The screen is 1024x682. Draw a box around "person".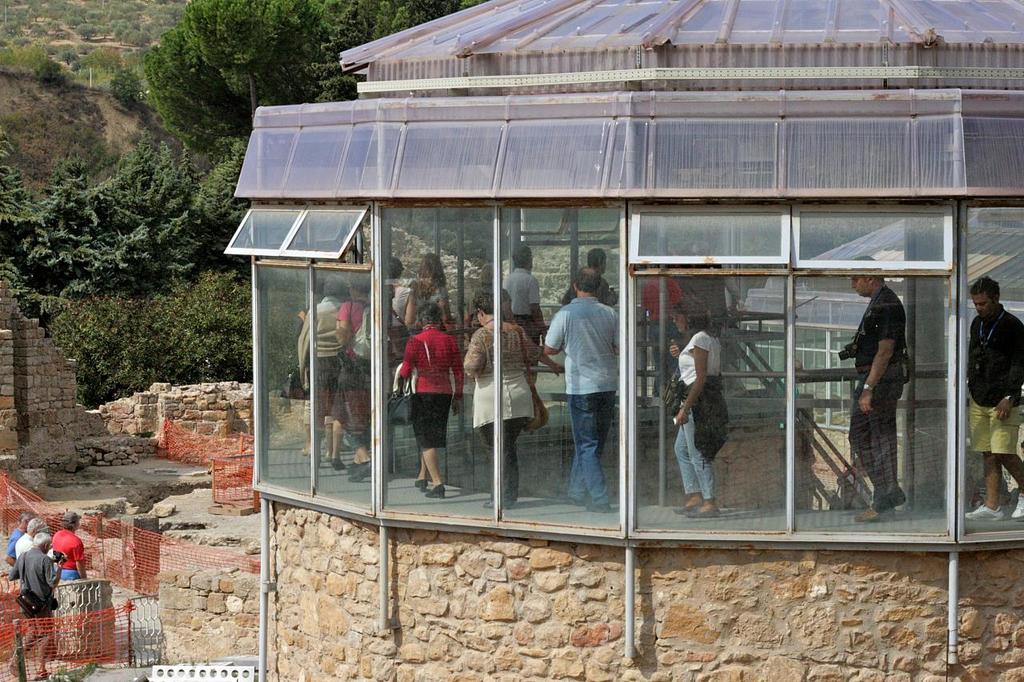
[x1=466, y1=285, x2=549, y2=507].
